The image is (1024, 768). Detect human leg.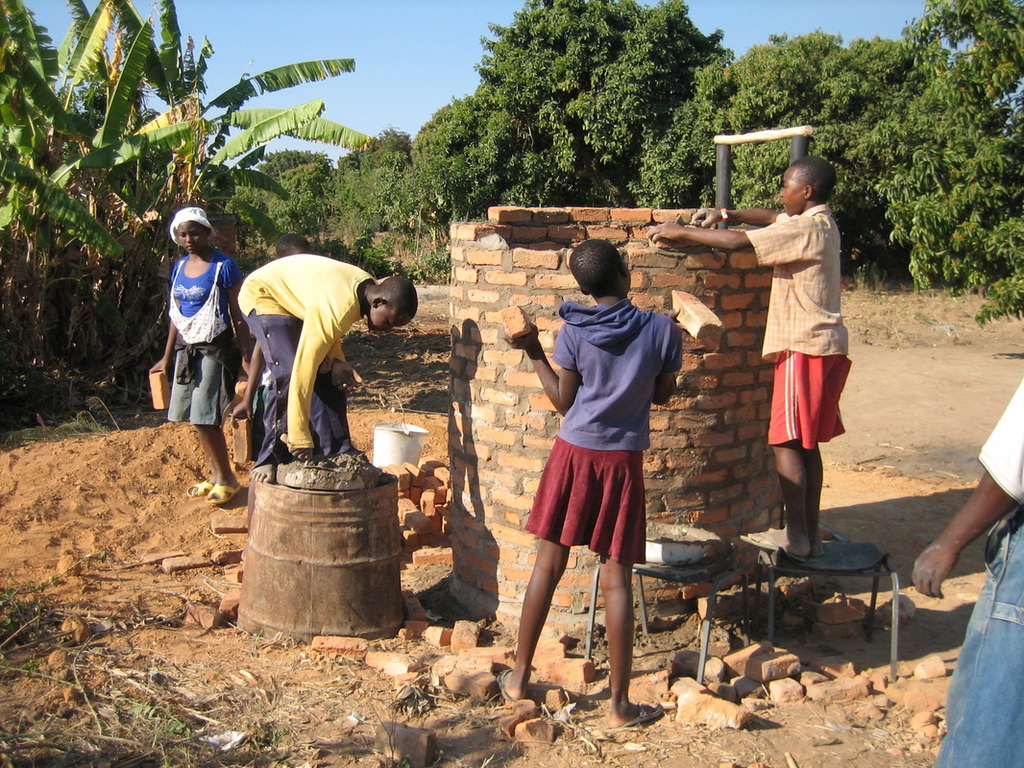
Detection: crop(195, 351, 246, 499).
